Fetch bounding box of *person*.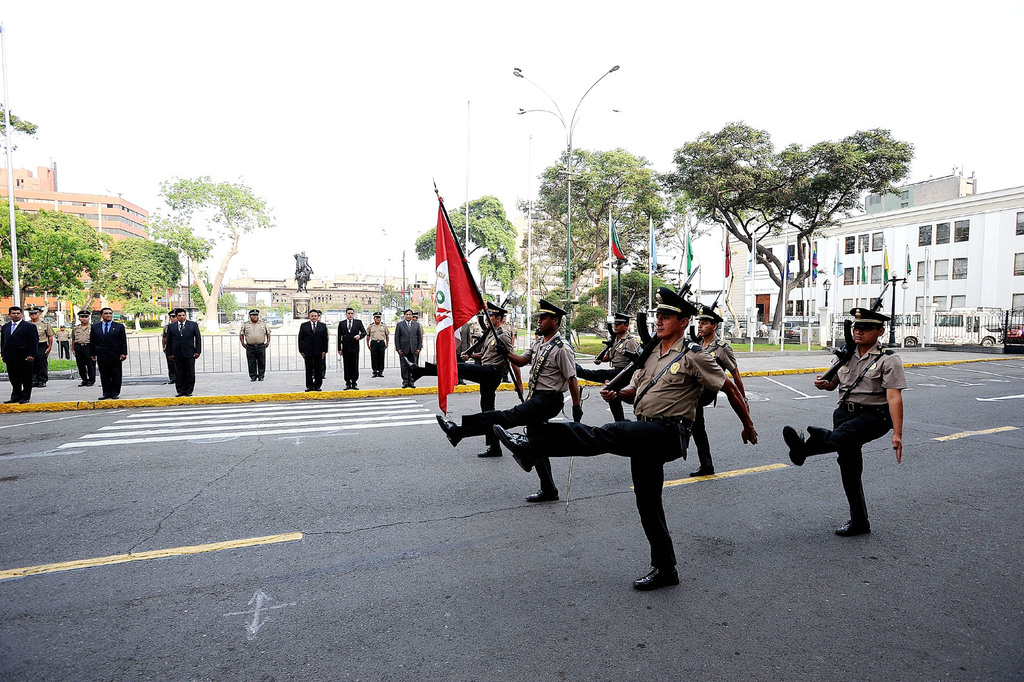
Bbox: {"left": 674, "top": 308, "right": 754, "bottom": 471}.
